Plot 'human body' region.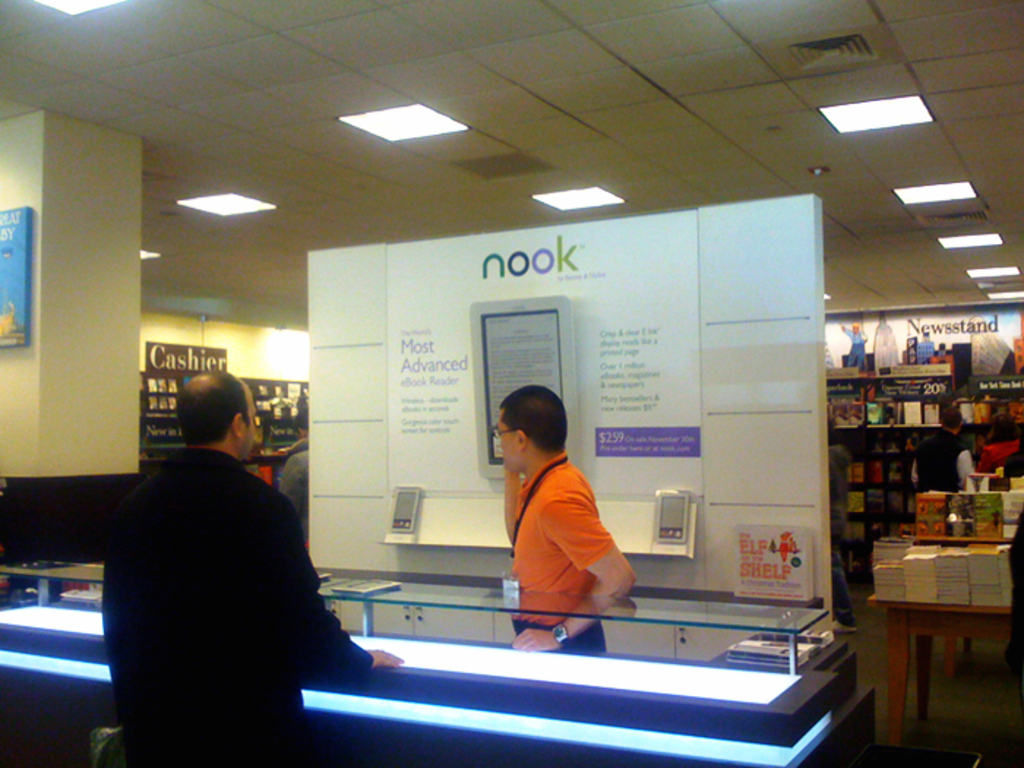
Plotted at x1=490, y1=396, x2=642, y2=647.
